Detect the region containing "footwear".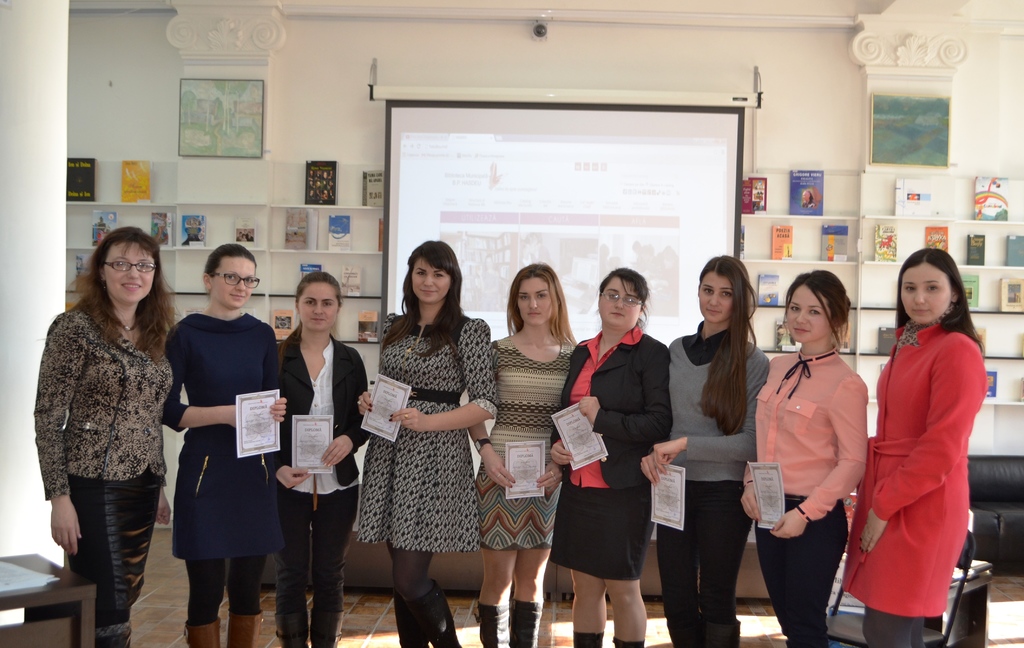
locate(184, 616, 220, 647).
